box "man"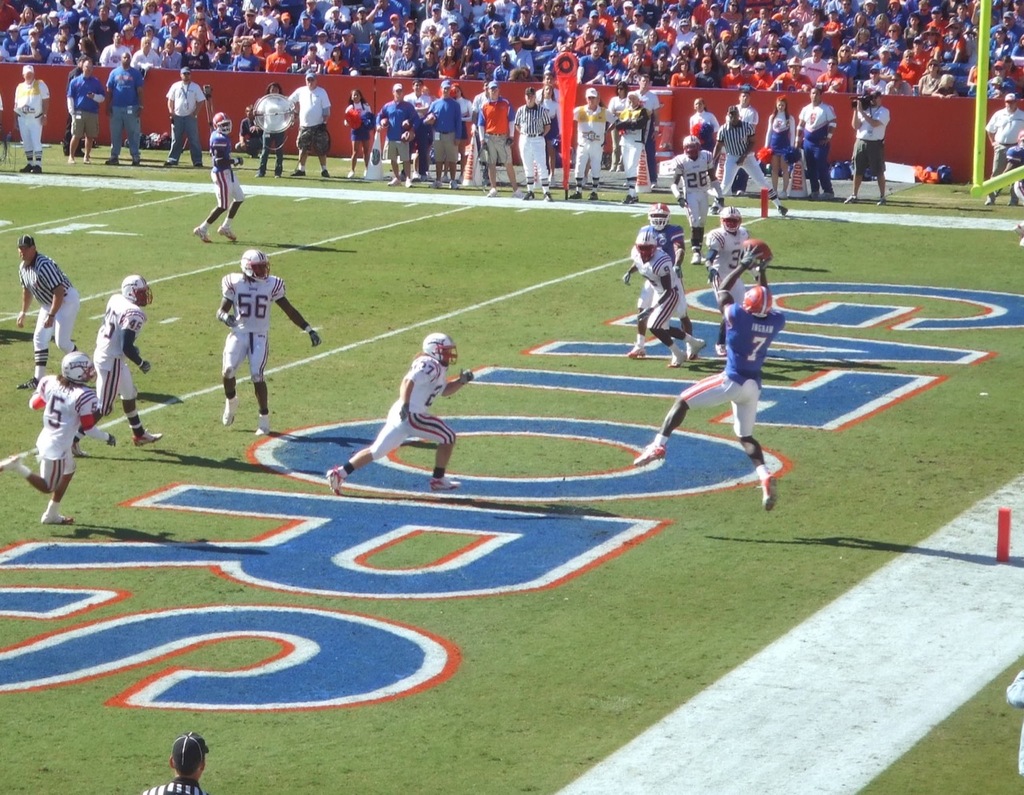
[x1=66, y1=61, x2=107, y2=162]
